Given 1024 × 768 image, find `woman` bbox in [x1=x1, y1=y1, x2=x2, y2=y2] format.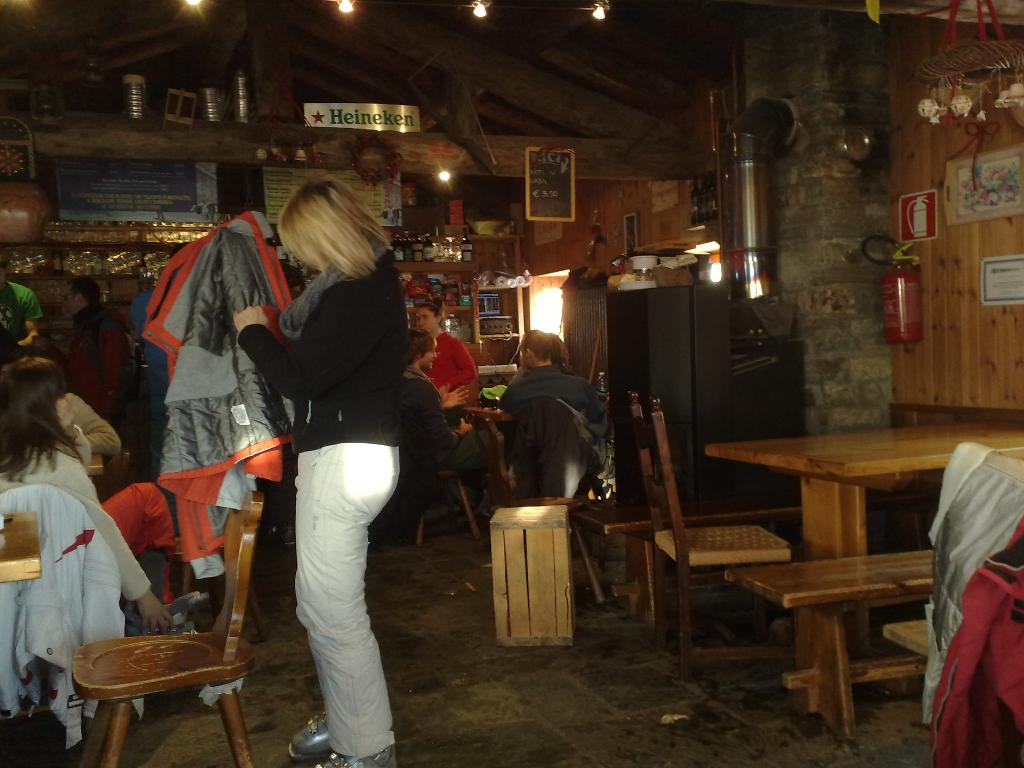
[x1=227, y1=168, x2=427, y2=755].
